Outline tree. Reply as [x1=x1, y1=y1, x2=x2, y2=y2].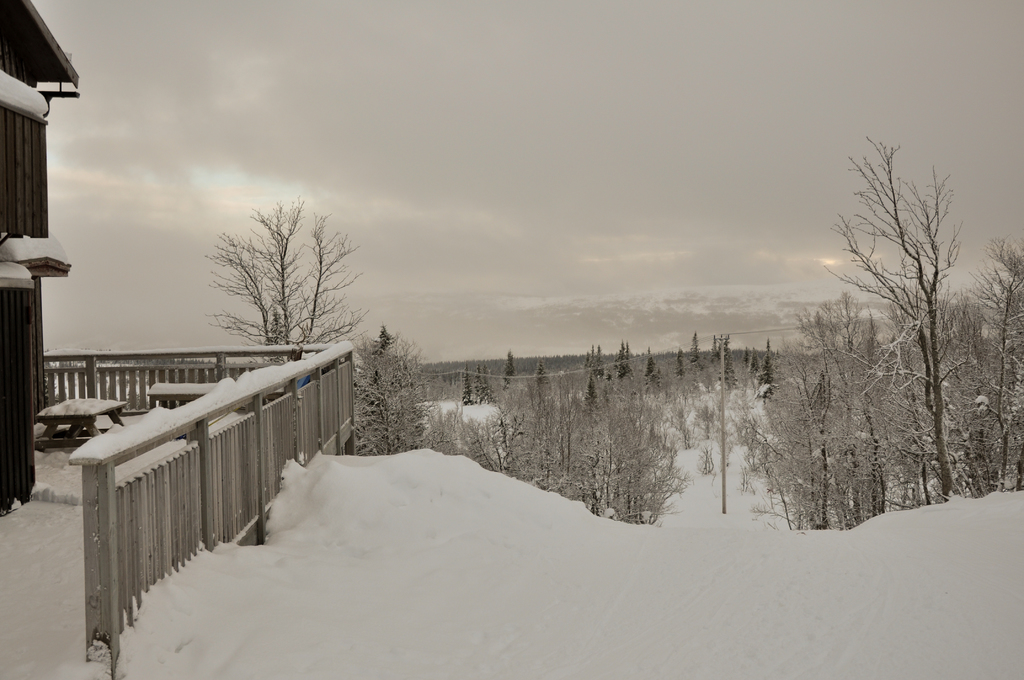
[x1=570, y1=395, x2=684, y2=531].
